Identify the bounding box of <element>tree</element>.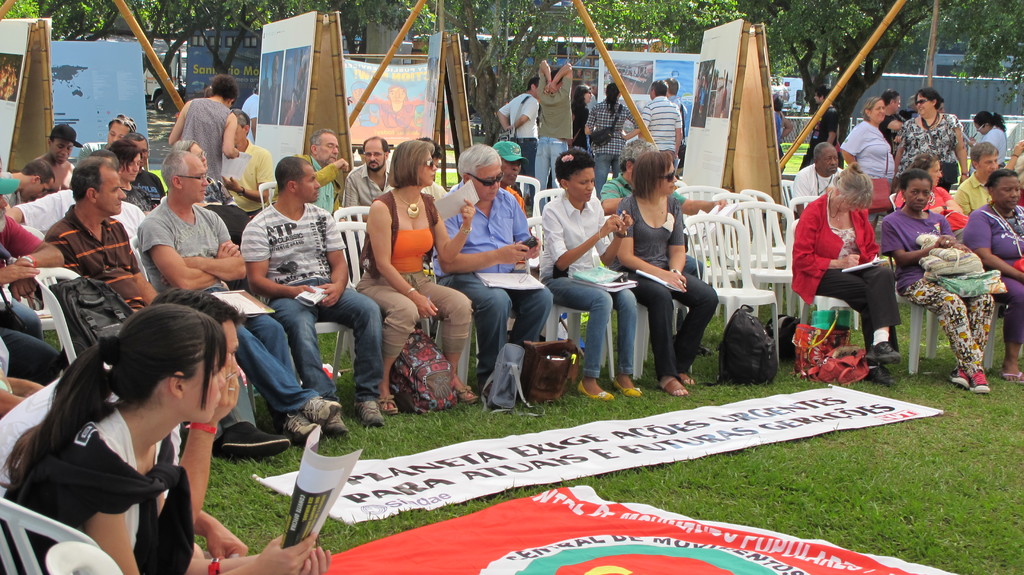
crop(0, 0, 36, 20).
